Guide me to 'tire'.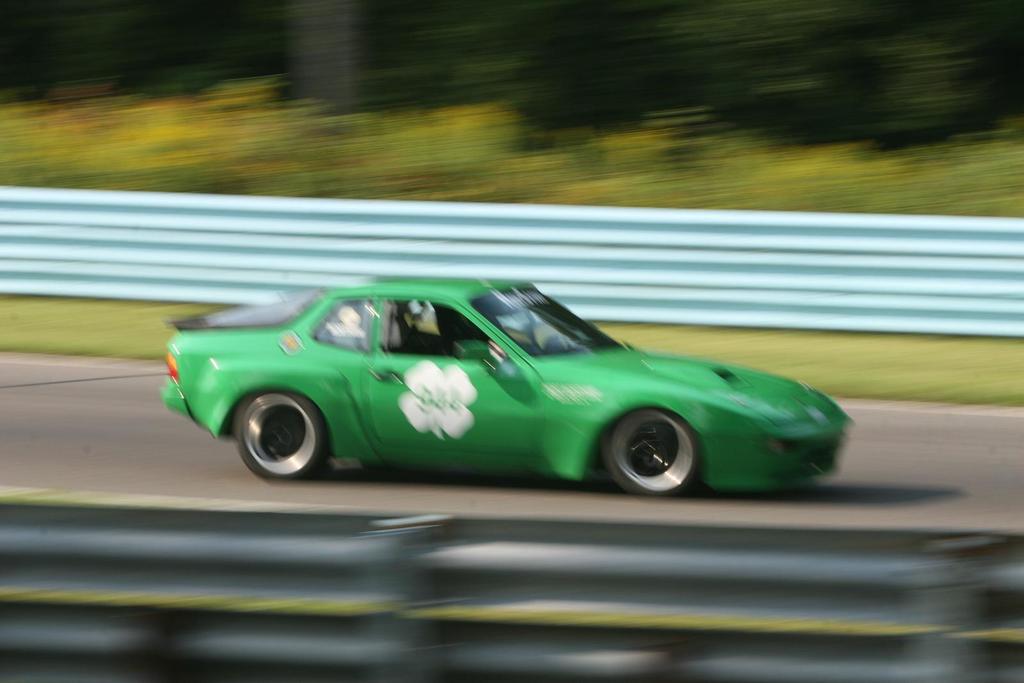
Guidance: (x1=223, y1=384, x2=331, y2=485).
